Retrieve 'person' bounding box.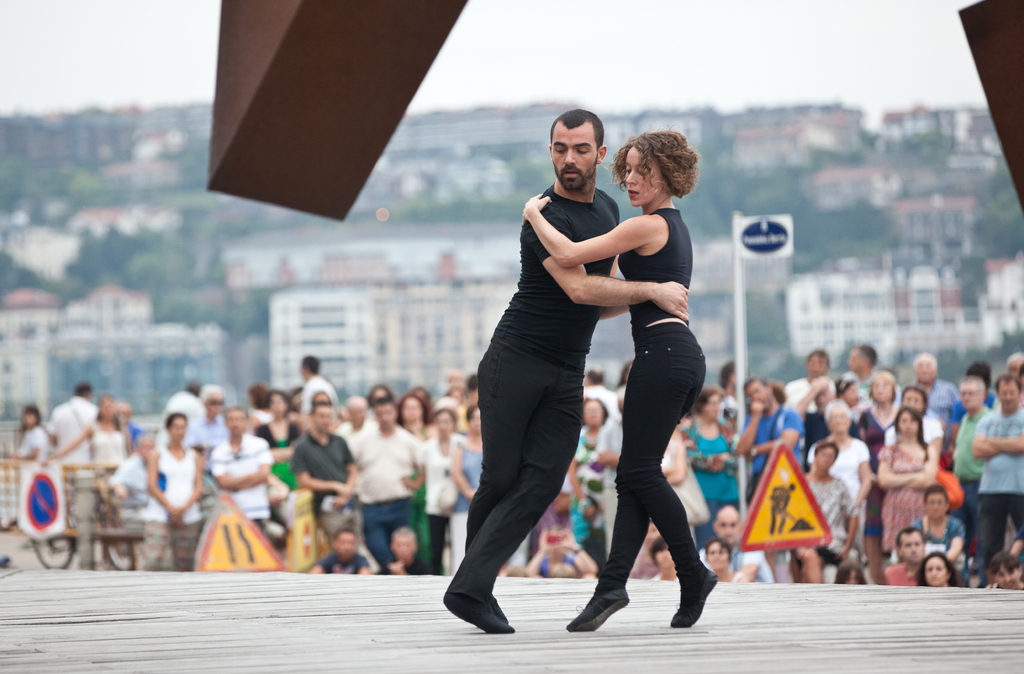
Bounding box: 299 356 343 413.
